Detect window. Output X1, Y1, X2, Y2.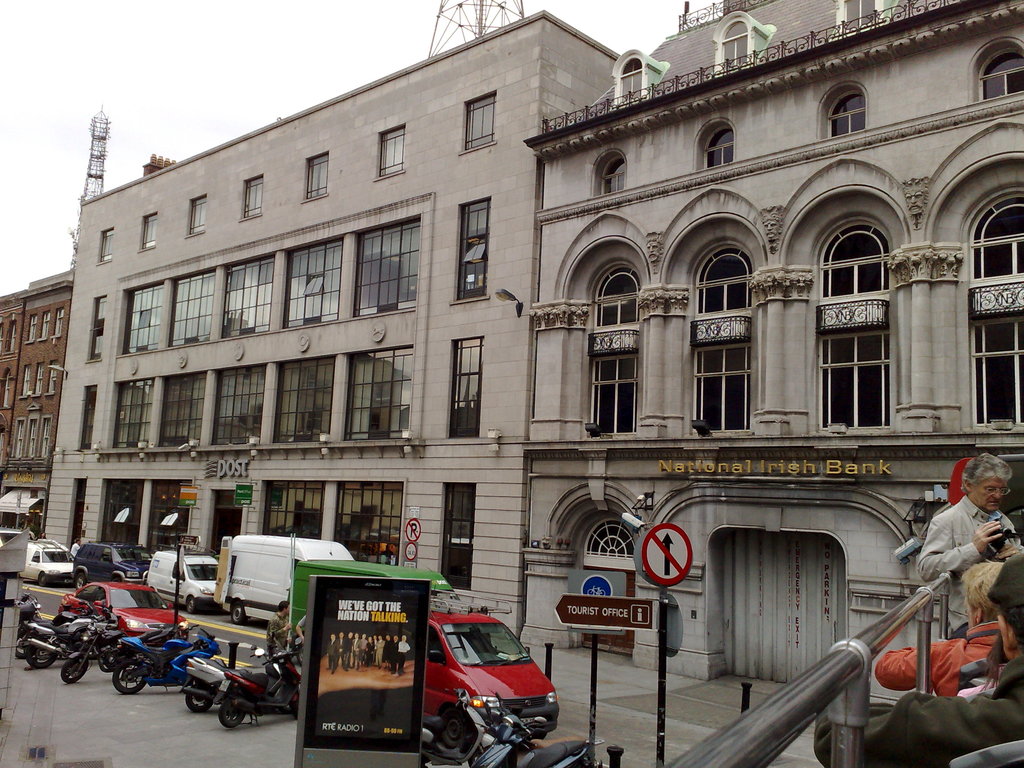
30, 419, 38, 457.
